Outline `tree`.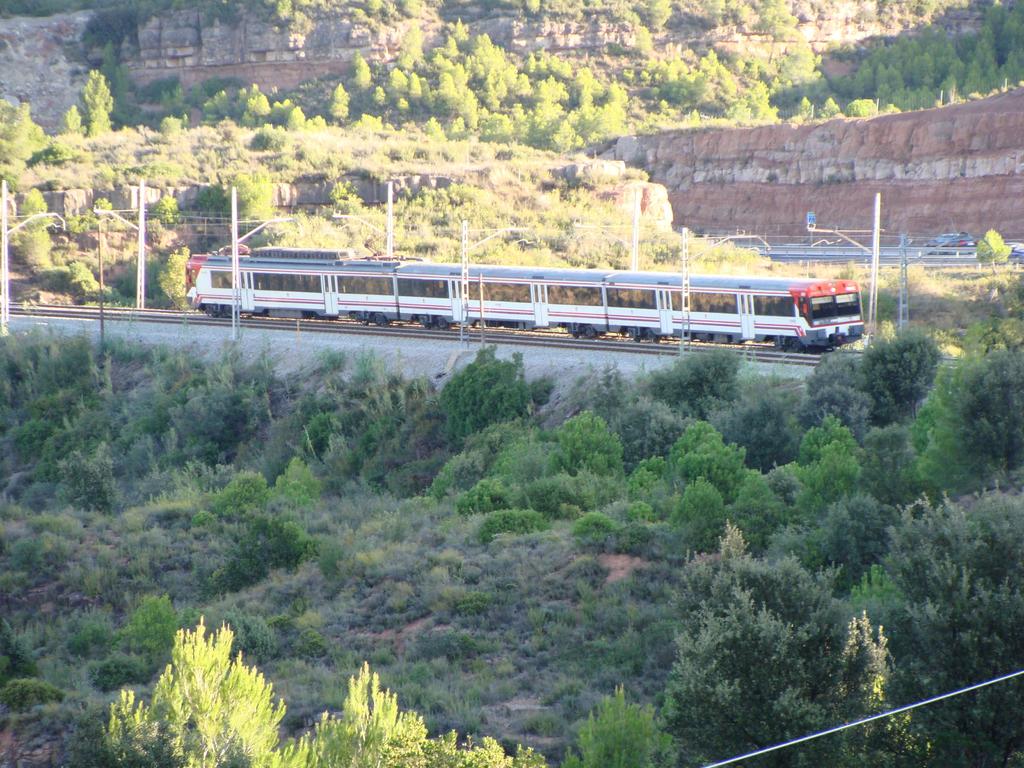
Outline: select_region(641, 0, 671, 31).
